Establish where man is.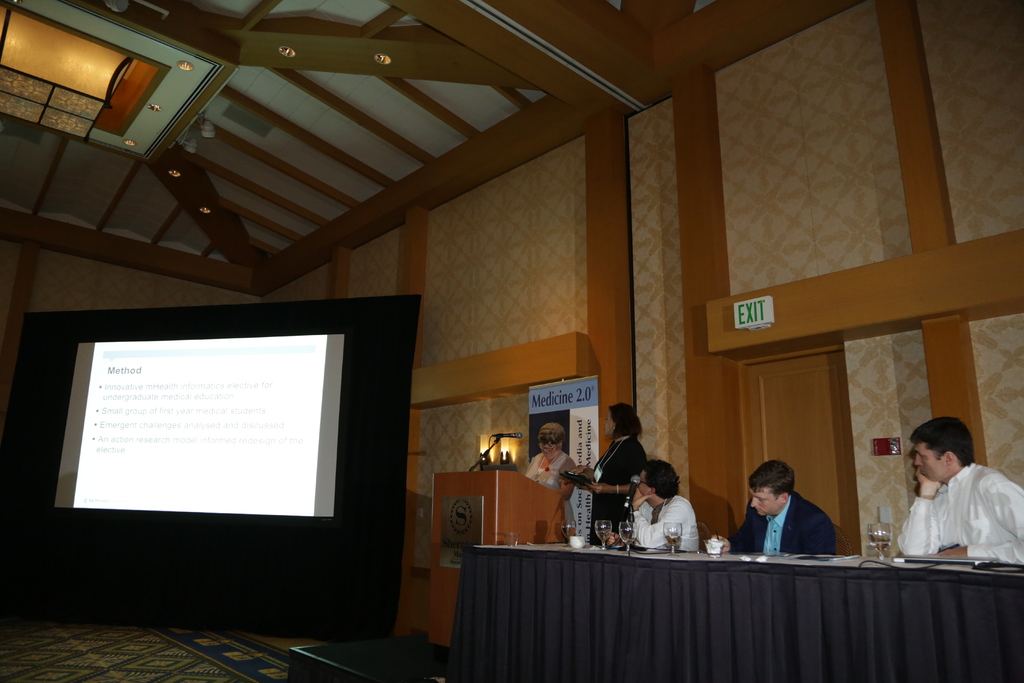
Established at <region>699, 459, 834, 558</region>.
